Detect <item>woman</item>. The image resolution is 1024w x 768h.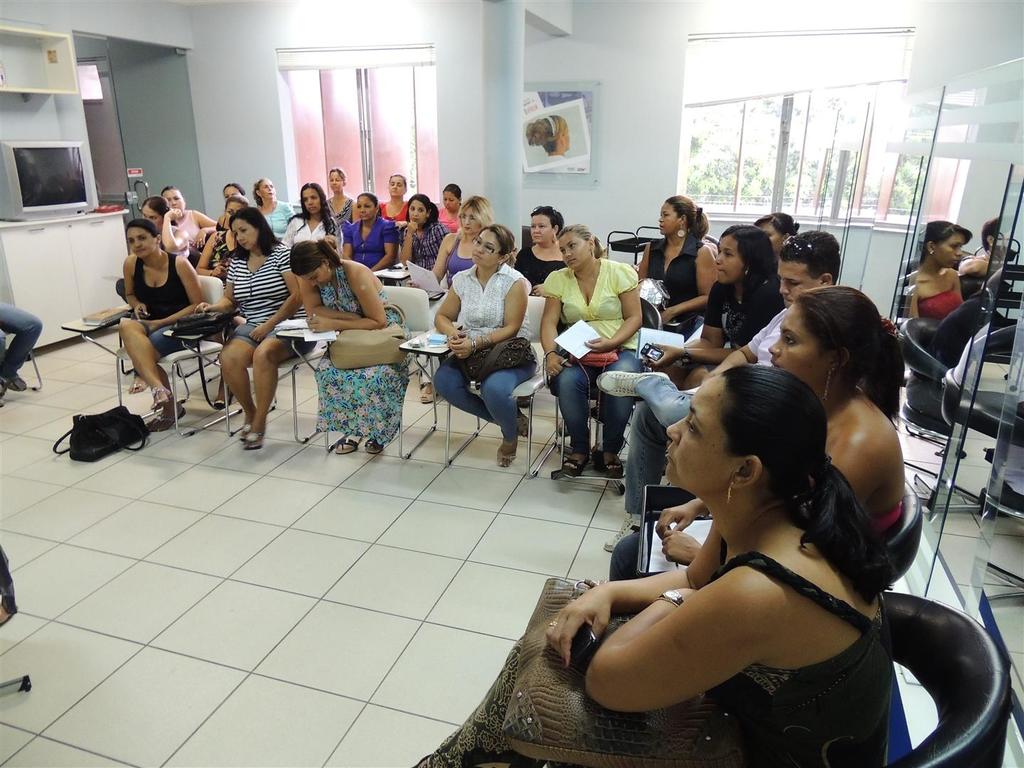
[115, 218, 204, 408].
